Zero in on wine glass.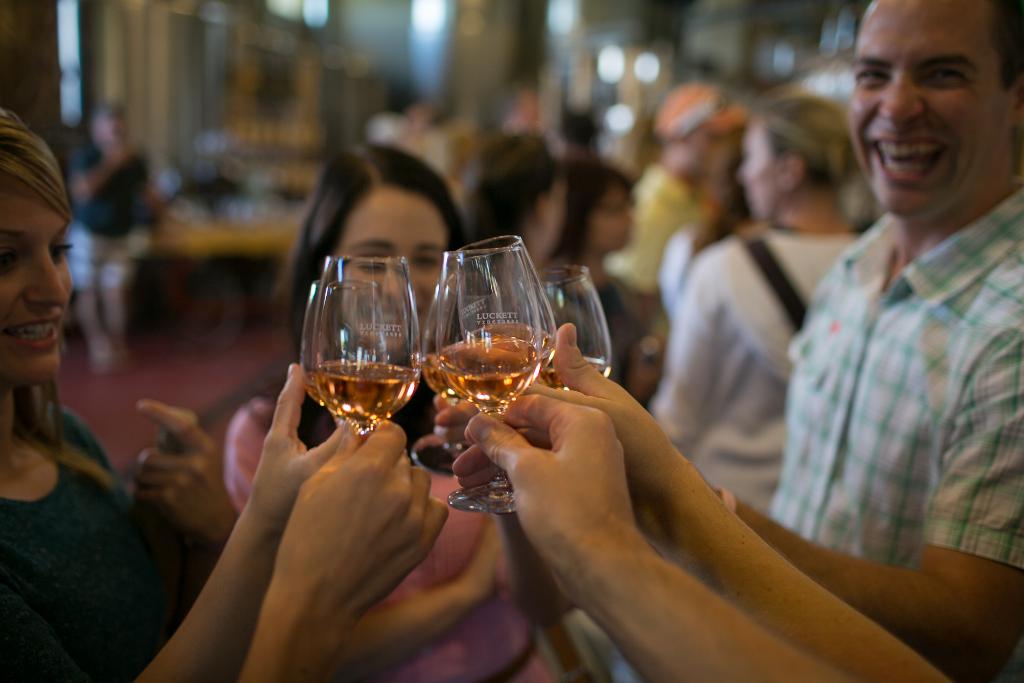
Zeroed in: 460:238:557:378.
